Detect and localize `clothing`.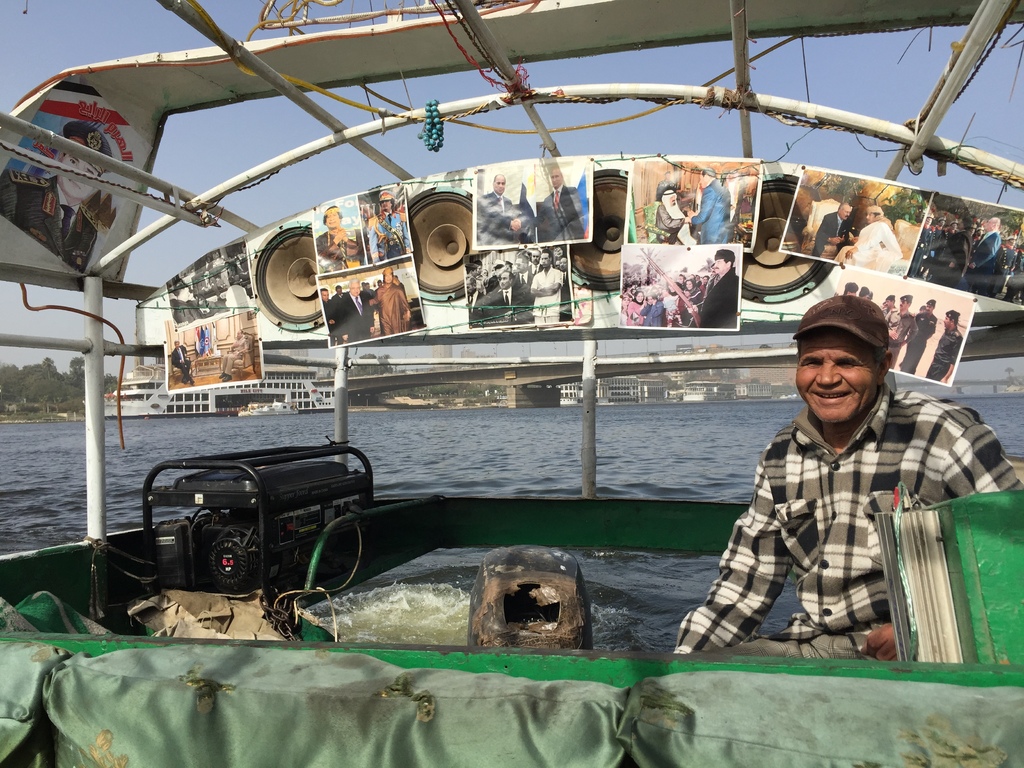
Localized at (x1=170, y1=298, x2=201, y2=328).
